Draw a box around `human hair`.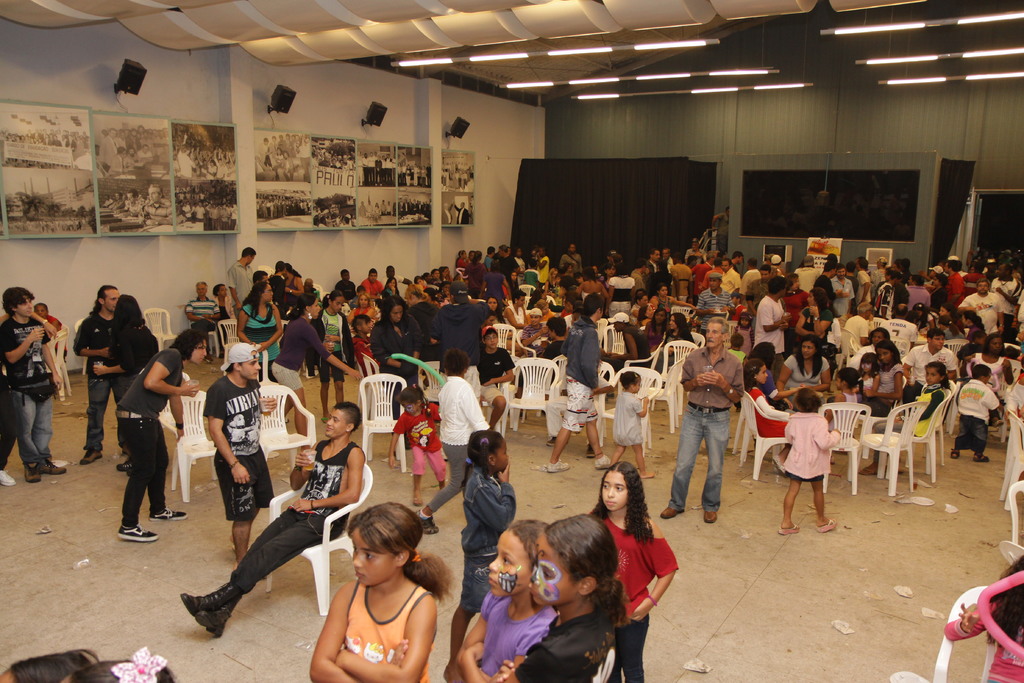
792 387 820 412.
